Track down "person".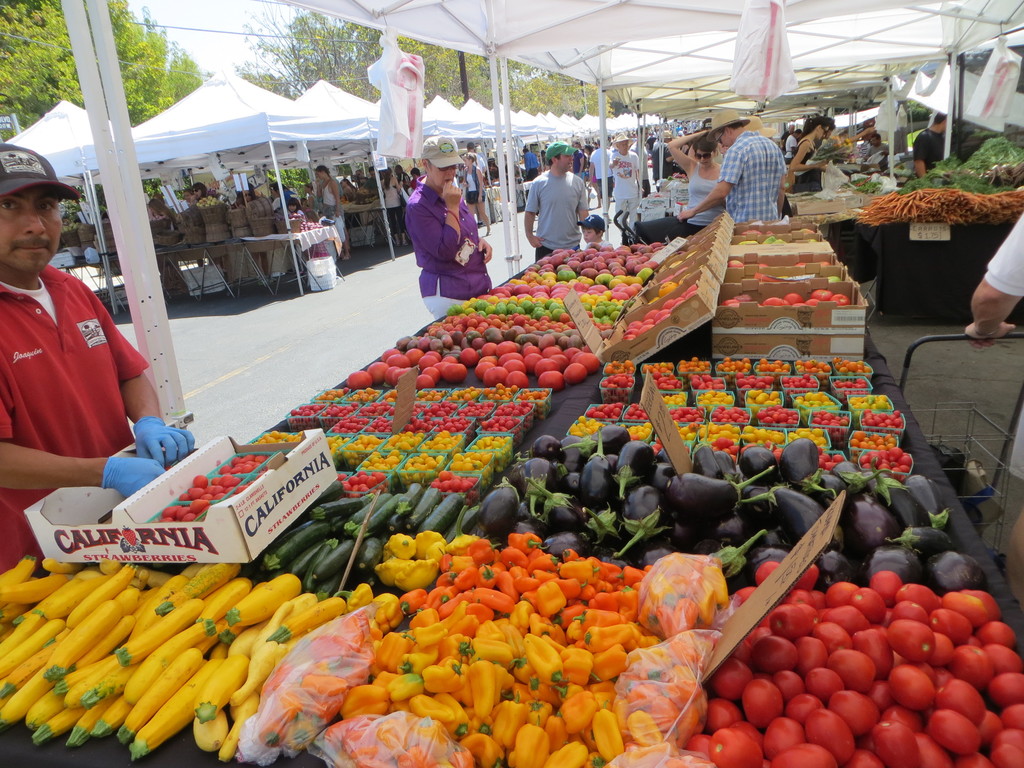
Tracked to detection(143, 185, 175, 226).
